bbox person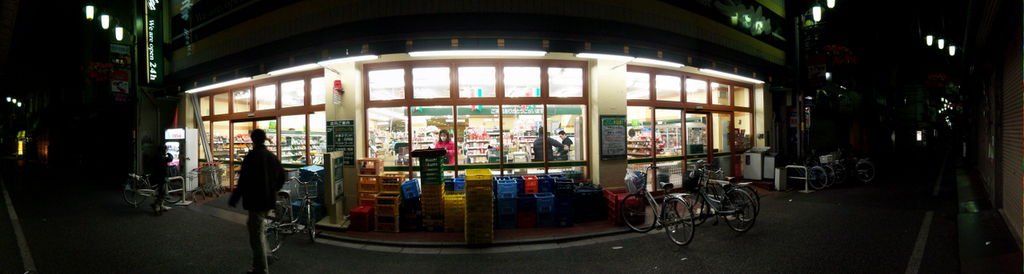
<region>431, 126, 458, 166</region>
